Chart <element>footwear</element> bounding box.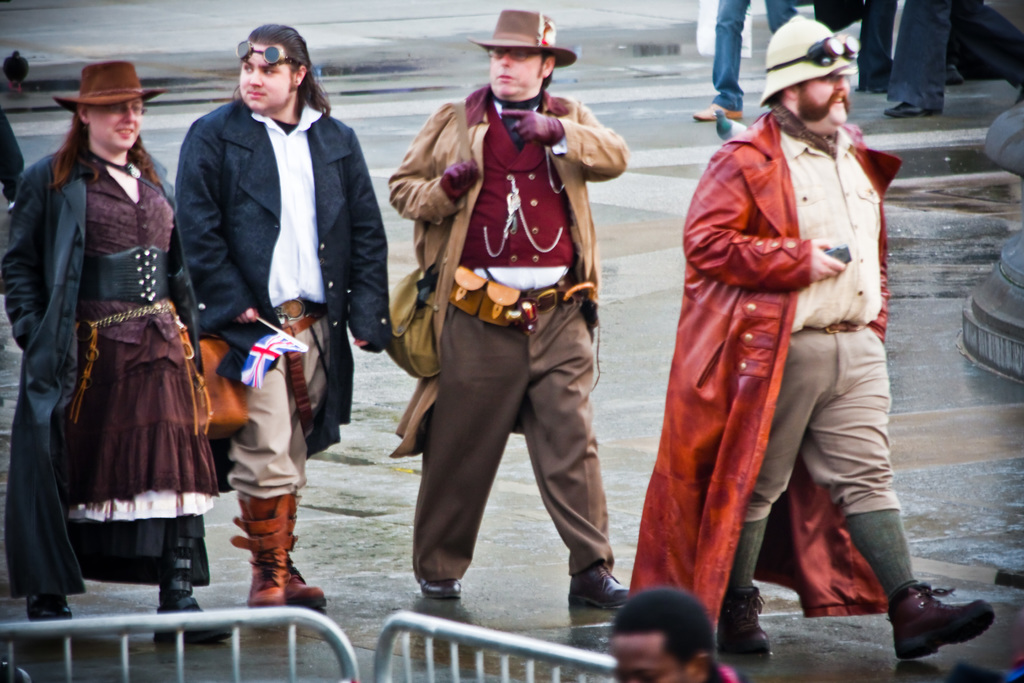
Charted: Rect(567, 562, 633, 611).
